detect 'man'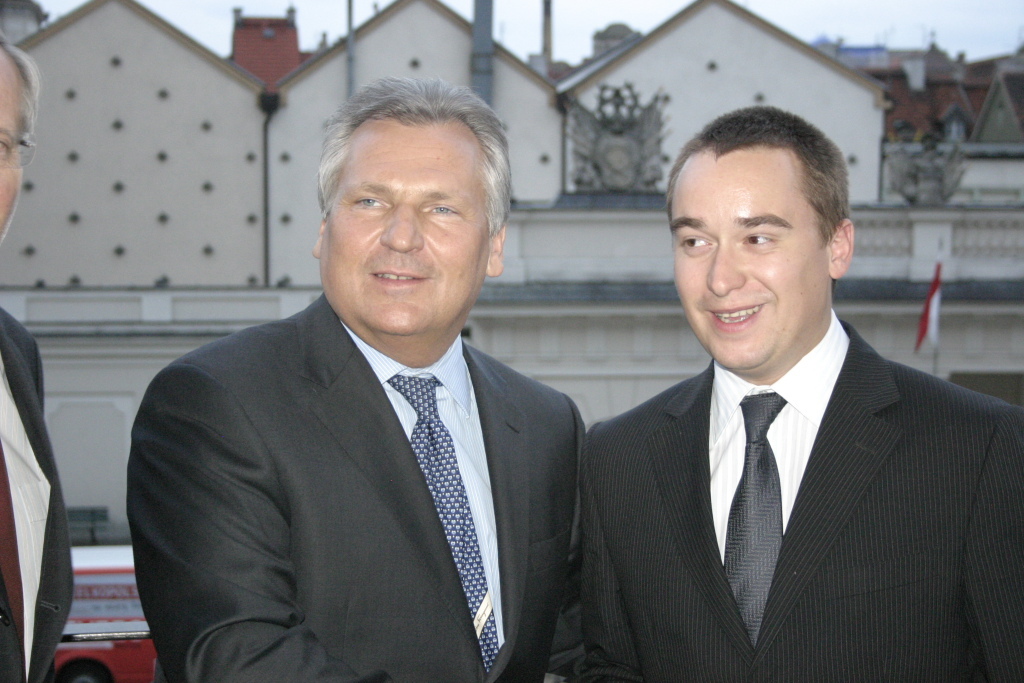
<bbox>0, 36, 89, 682</bbox>
